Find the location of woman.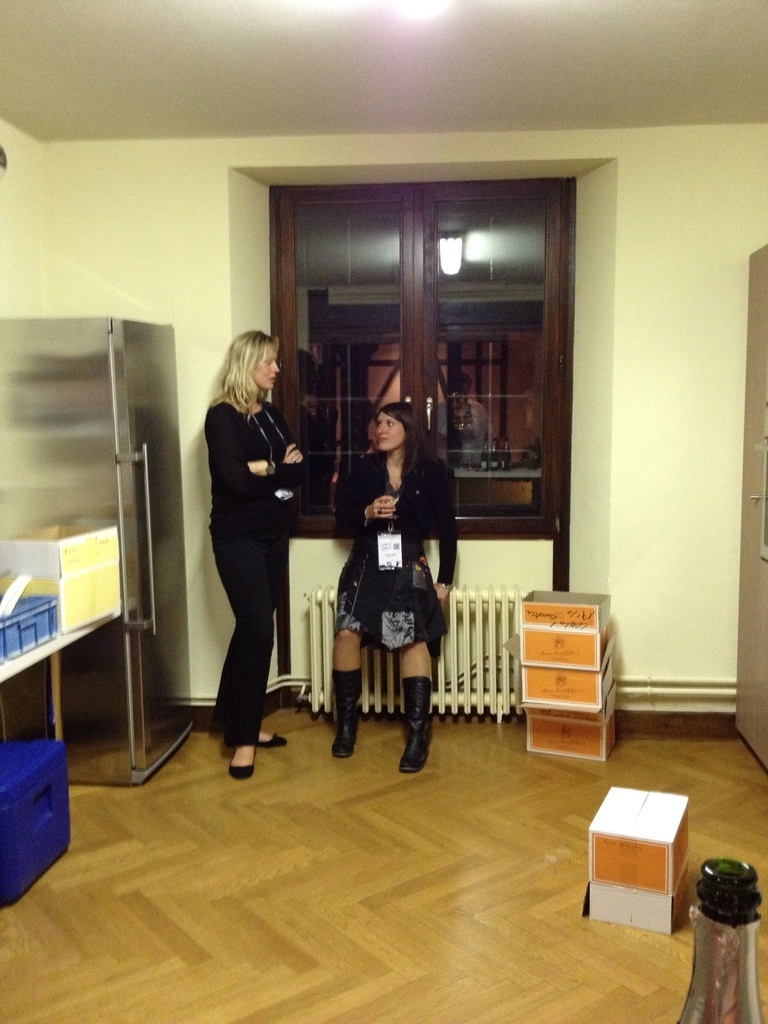
Location: pyautogui.locateOnScreen(331, 386, 454, 767).
